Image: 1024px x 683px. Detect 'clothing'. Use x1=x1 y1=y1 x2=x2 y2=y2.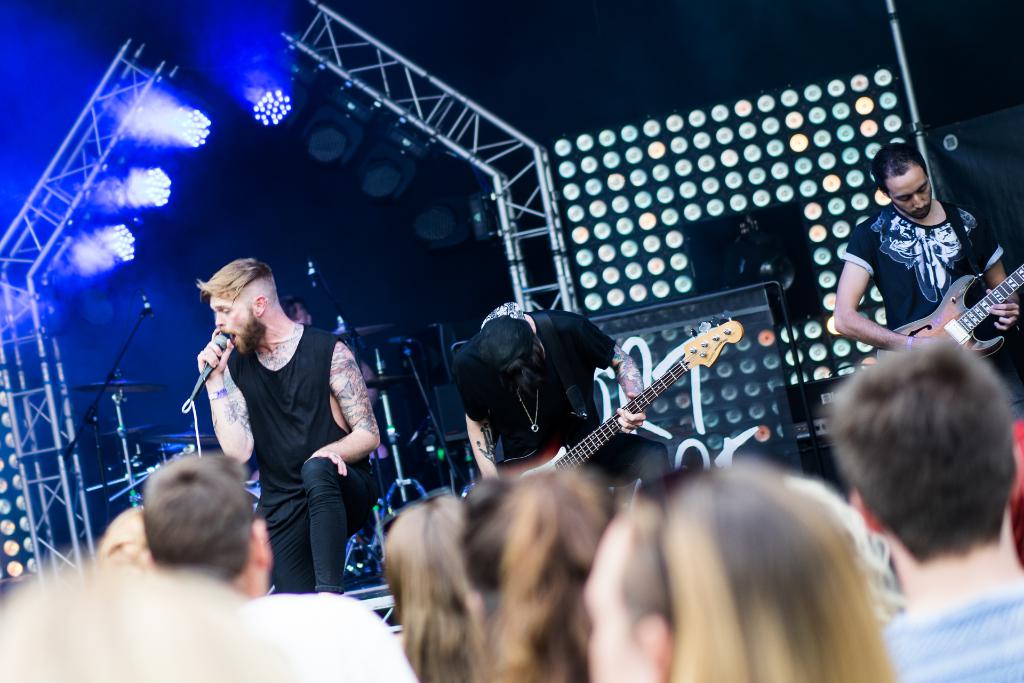
x1=897 y1=587 x2=1023 y2=682.
